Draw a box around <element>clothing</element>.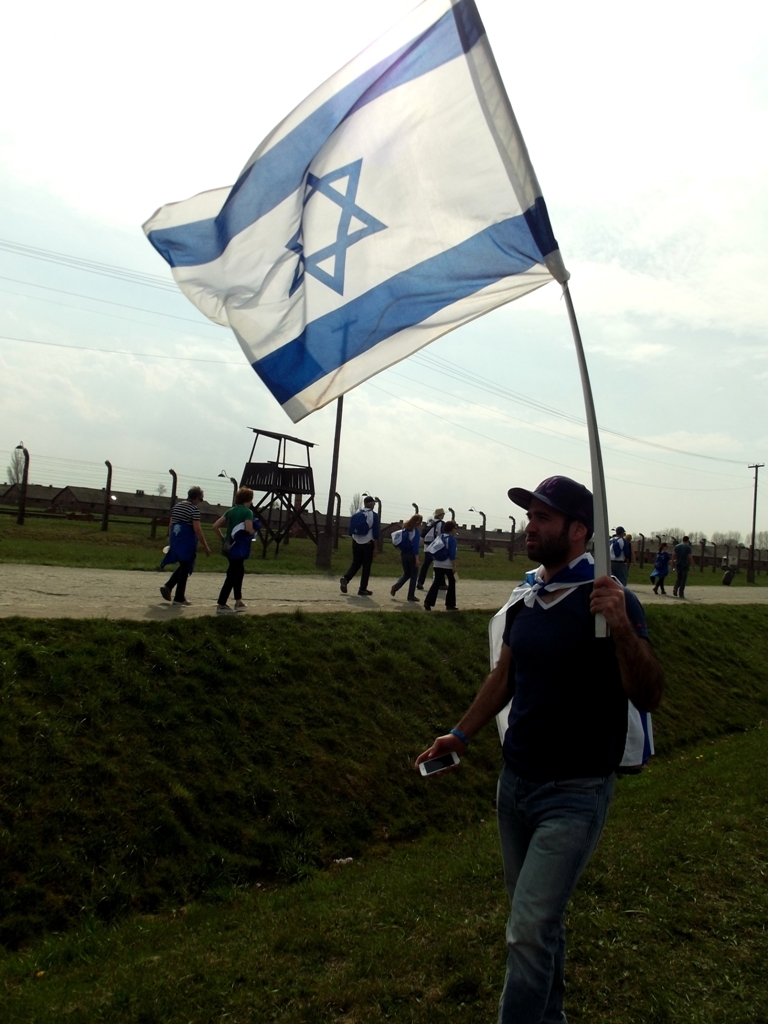
<region>396, 522, 418, 597</region>.
